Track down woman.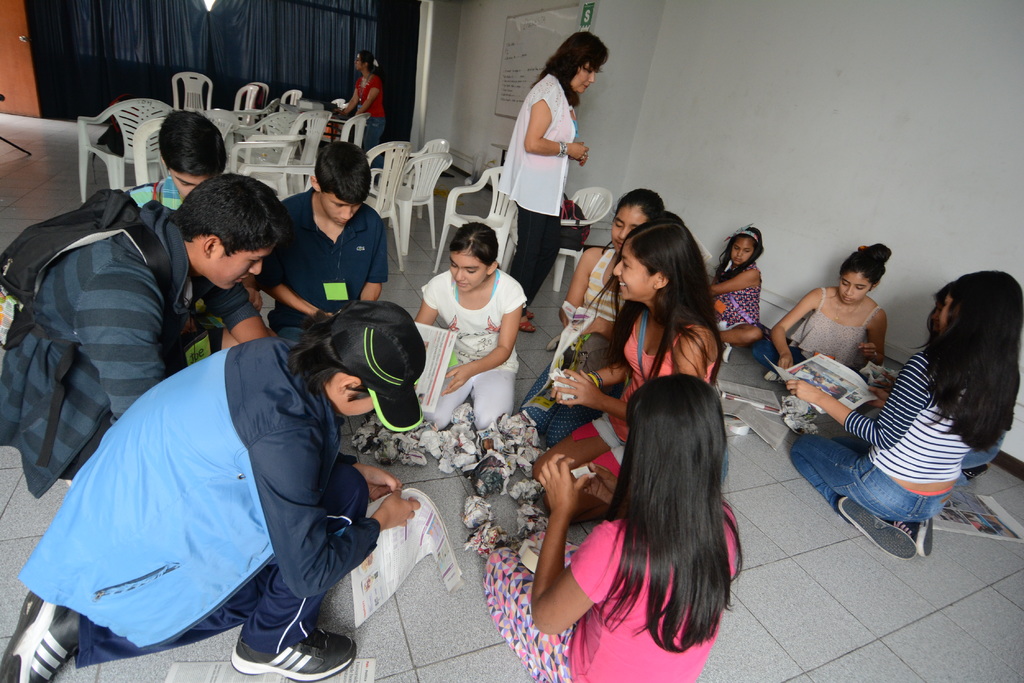
Tracked to pyautogui.locateOnScreen(525, 221, 721, 533).
